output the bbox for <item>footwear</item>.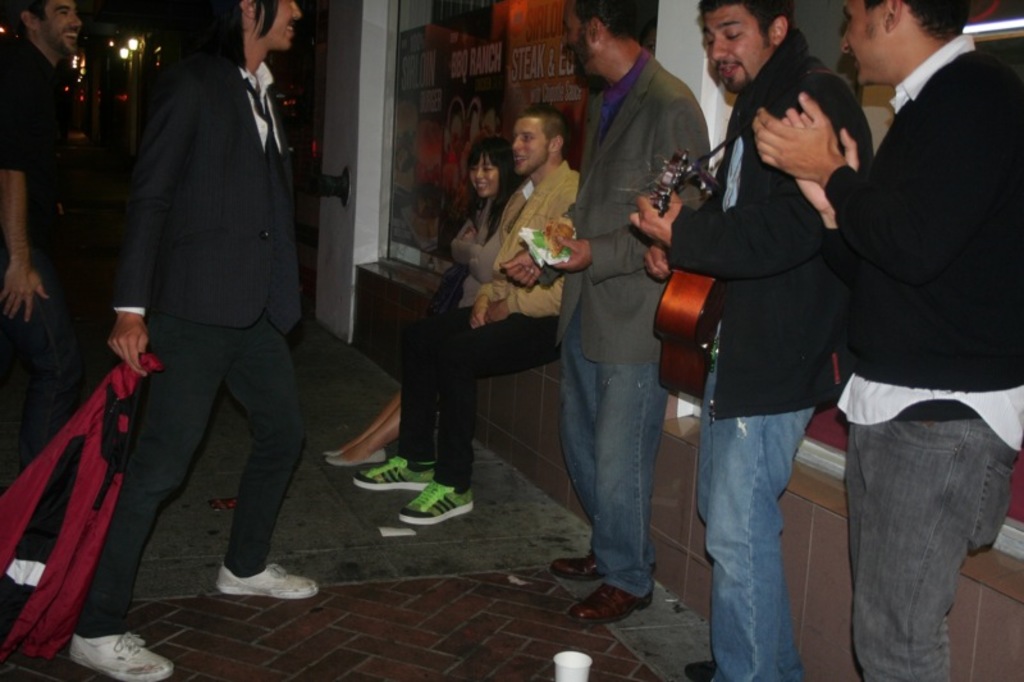
bbox(216, 562, 317, 596).
